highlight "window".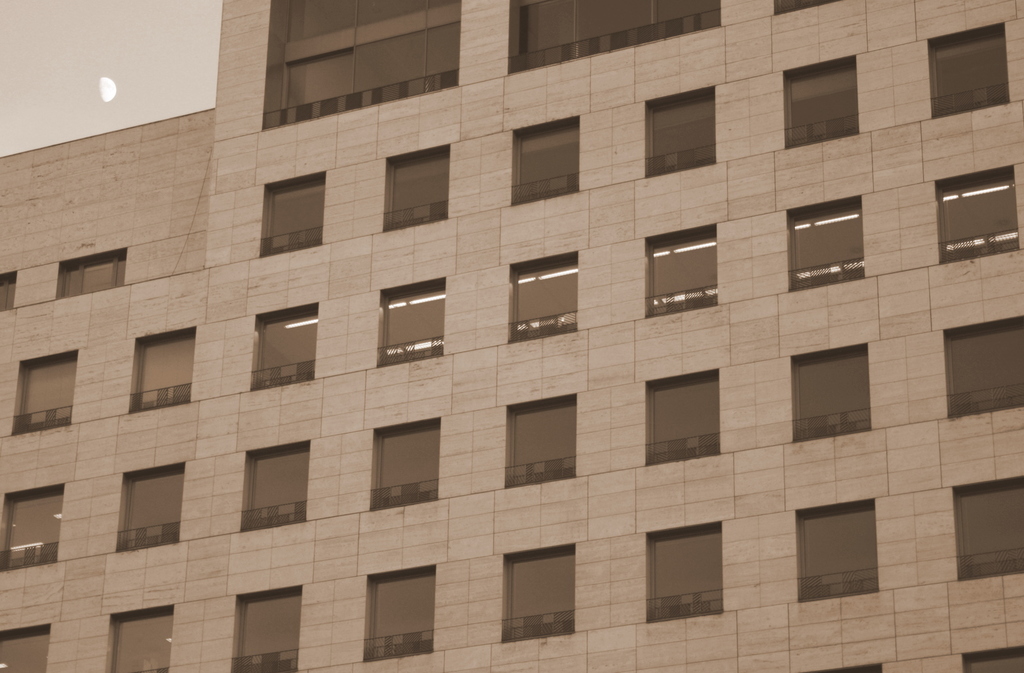
Highlighted region: bbox=(641, 368, 719, 469).
